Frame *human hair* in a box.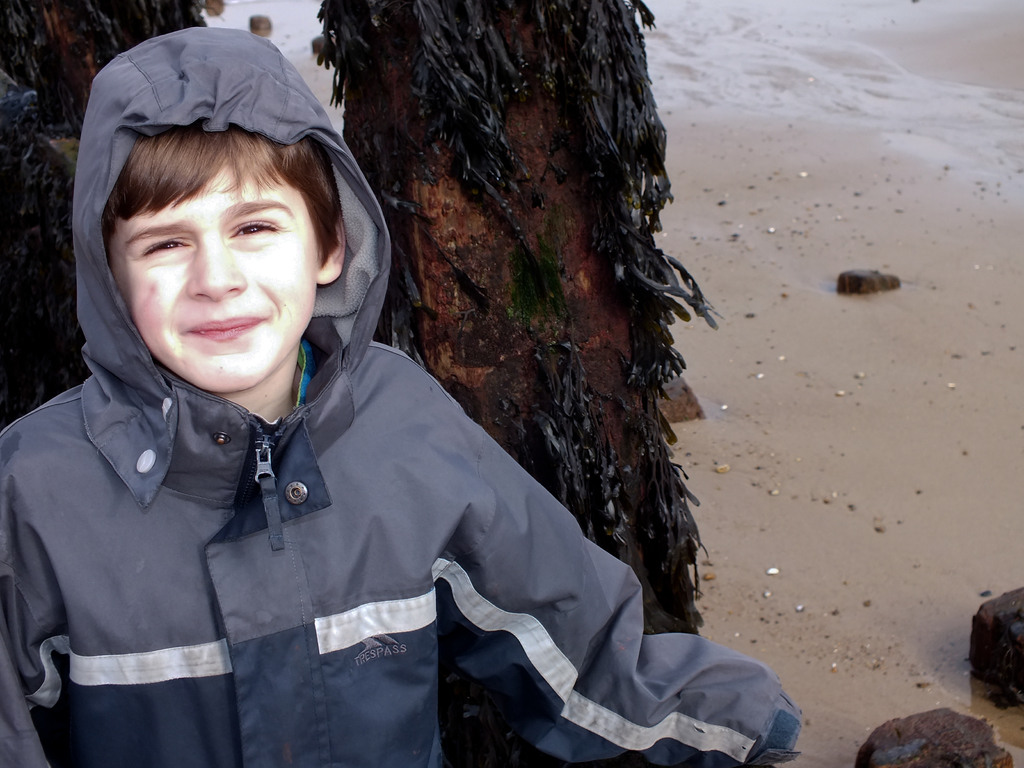
[103,118,344,257].
